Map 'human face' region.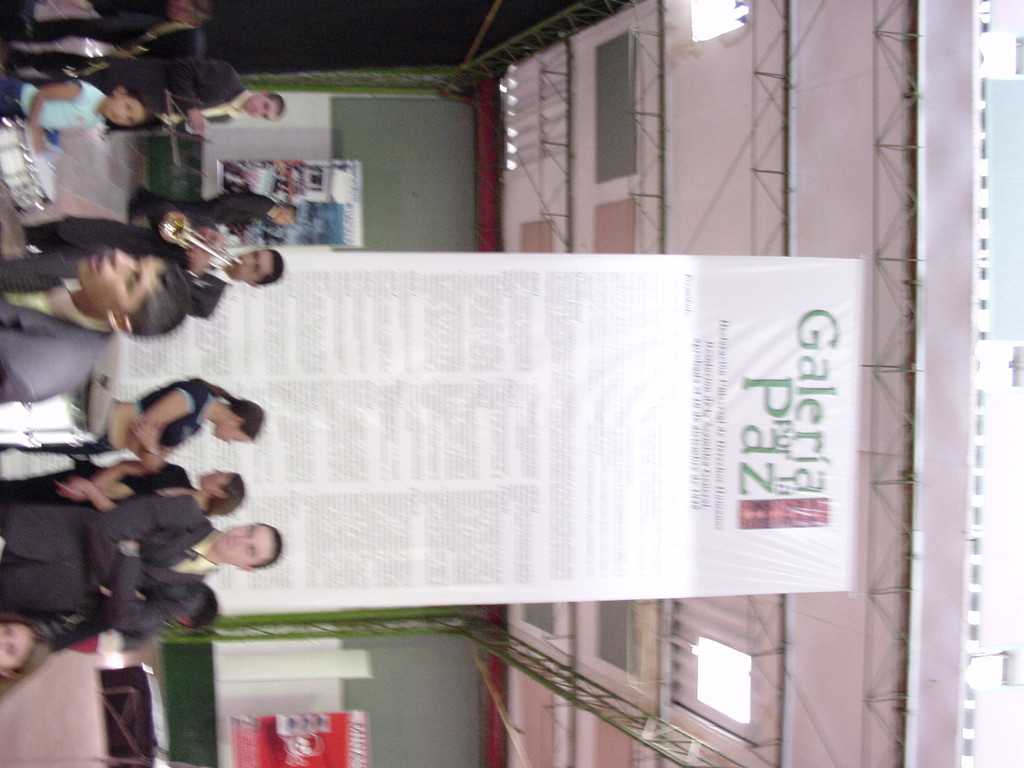
Mapped to (x1=0, y1=627, x2=38, y2=664).
